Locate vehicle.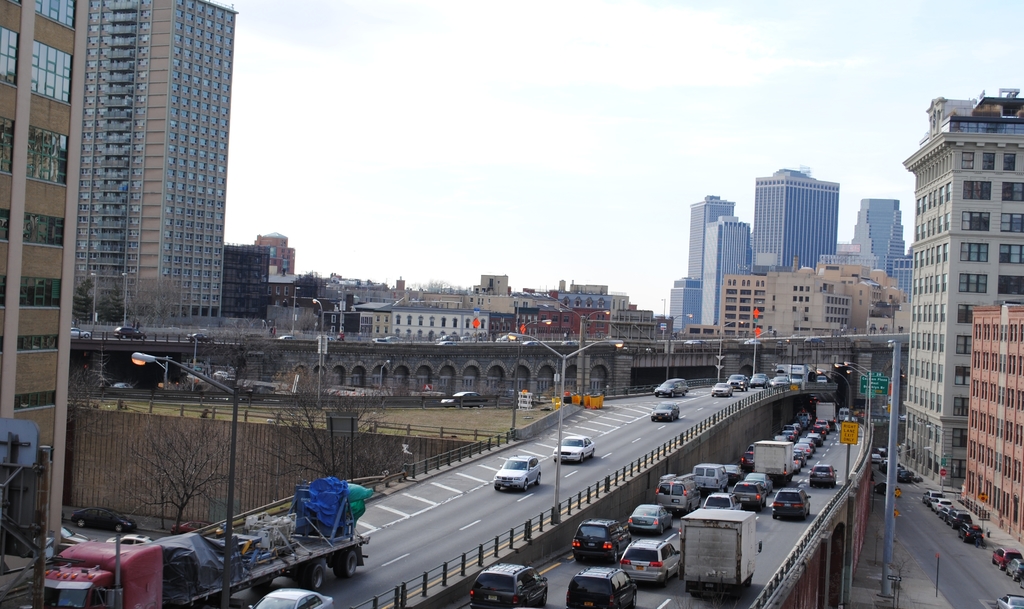
Bounding box: 374/335/402/344.
